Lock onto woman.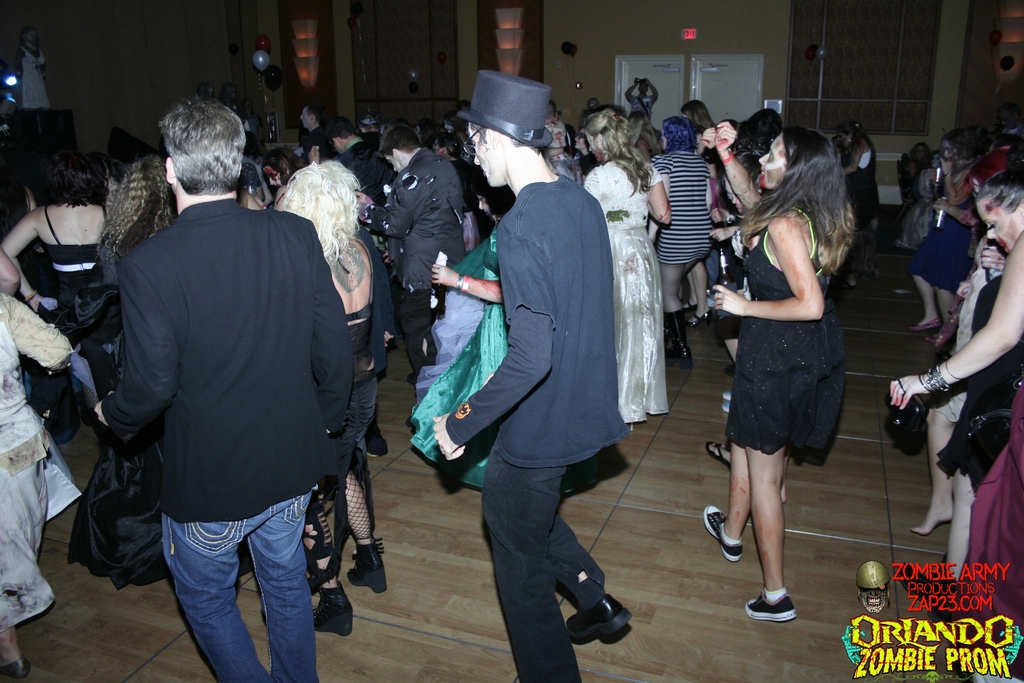
Locked: (left=58, top=151, right=177, bottom=593).
